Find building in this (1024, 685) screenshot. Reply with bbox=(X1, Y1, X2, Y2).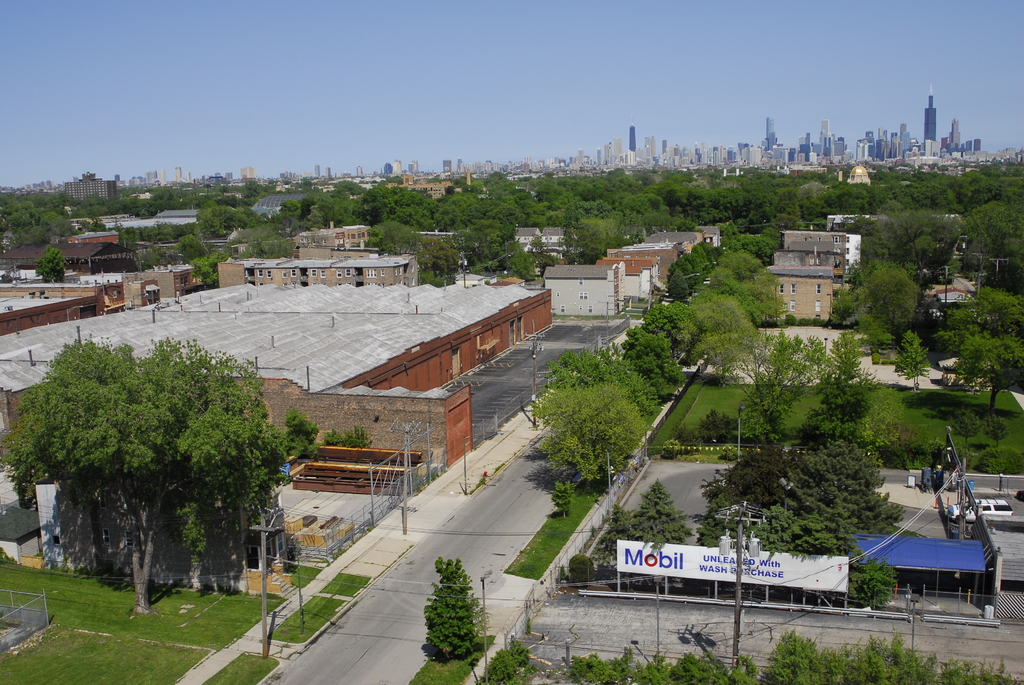
bbox=(920, 80, 942, 162).
